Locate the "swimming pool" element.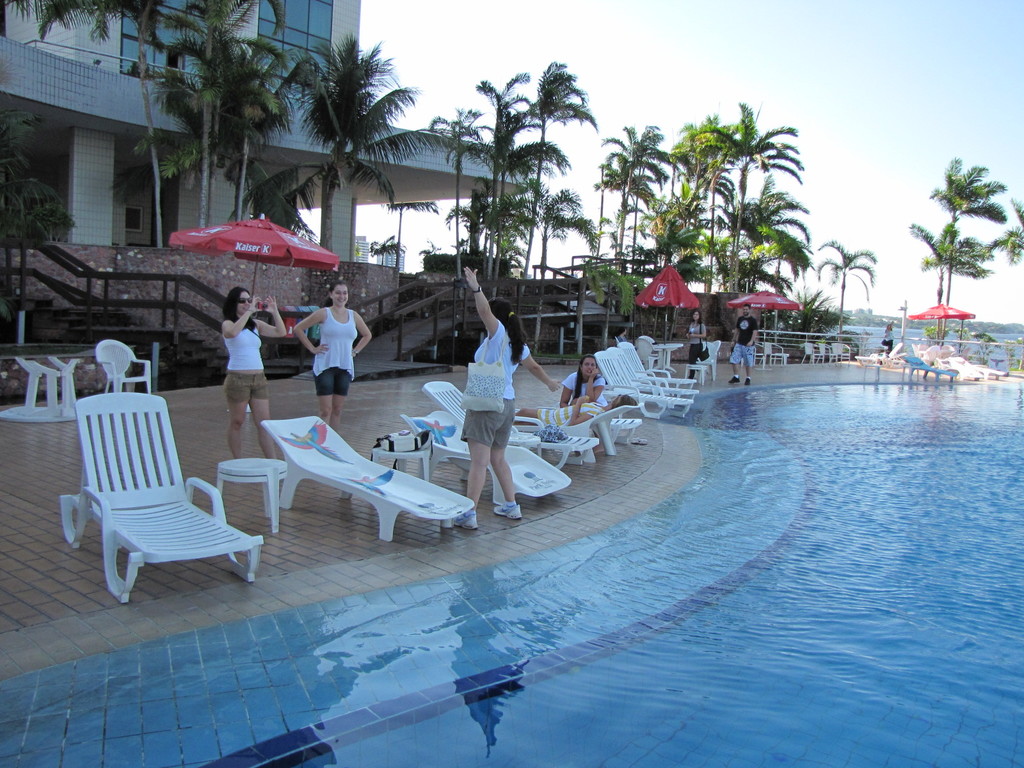
Element bbox: rect(0, 382, 1023, 767).
